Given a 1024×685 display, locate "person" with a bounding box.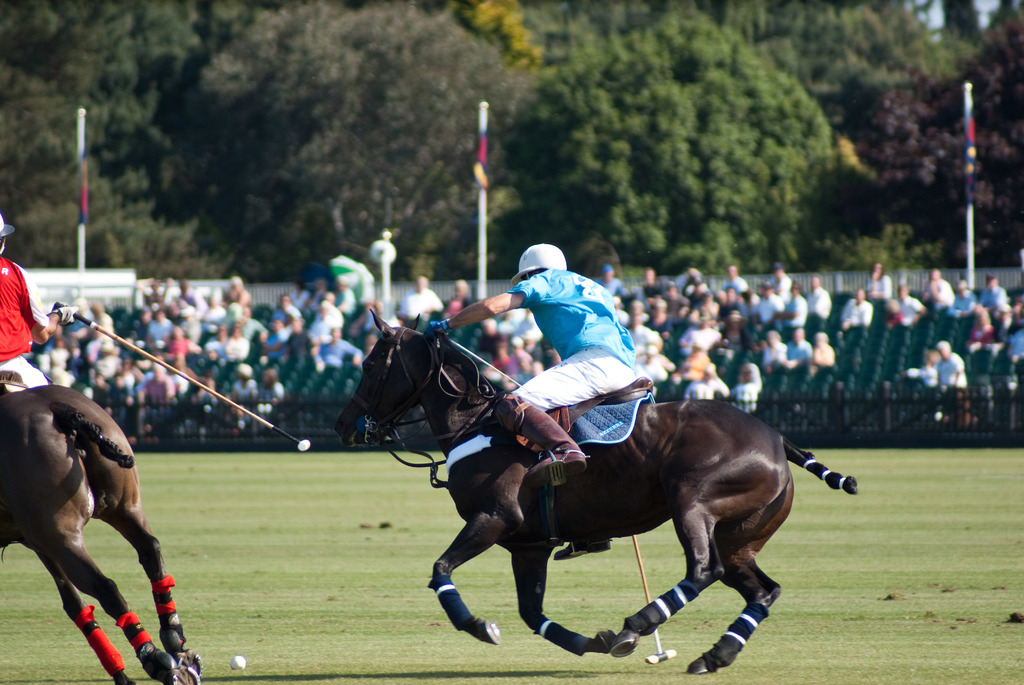
Located: x1=428 y1=239 x2=647 y2=470.
